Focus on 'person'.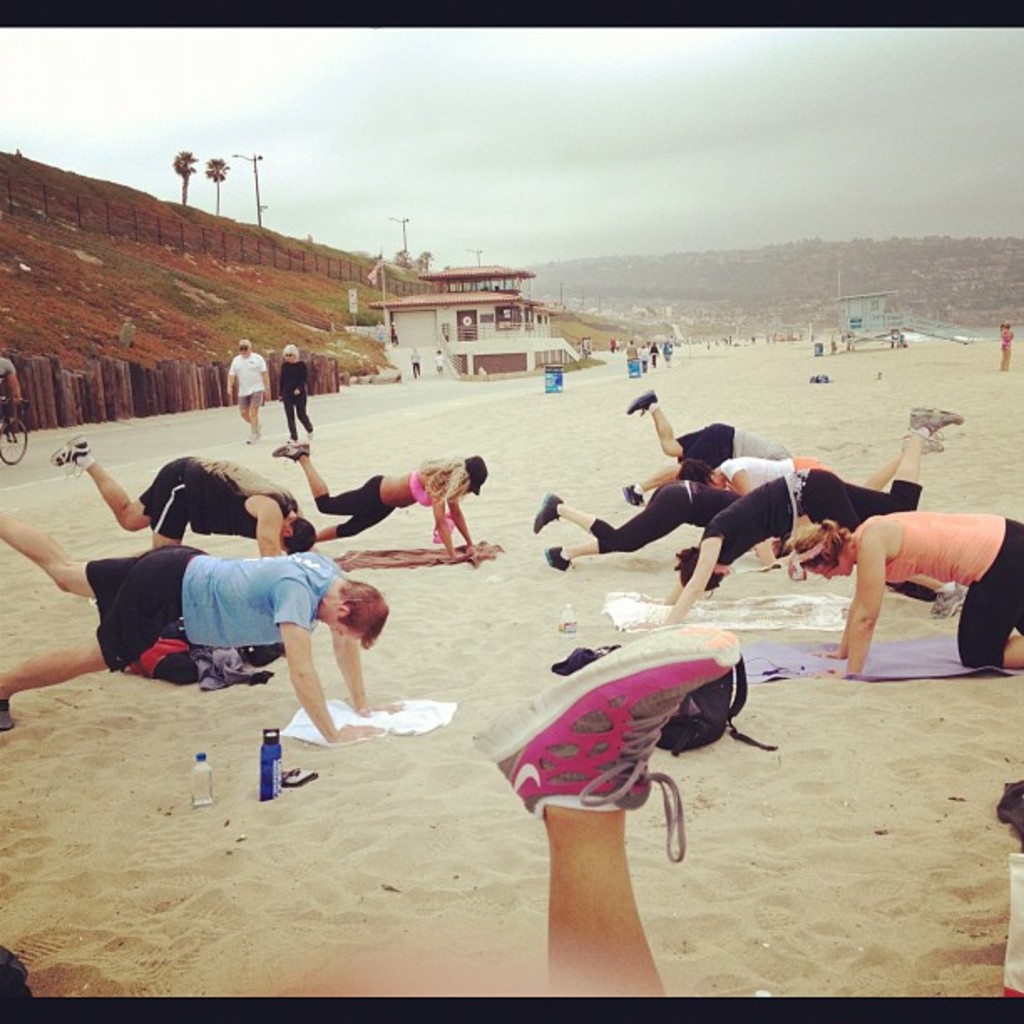
Focused at {"left": 529, "top": 477, "right": 743, "bottom": 566}.
